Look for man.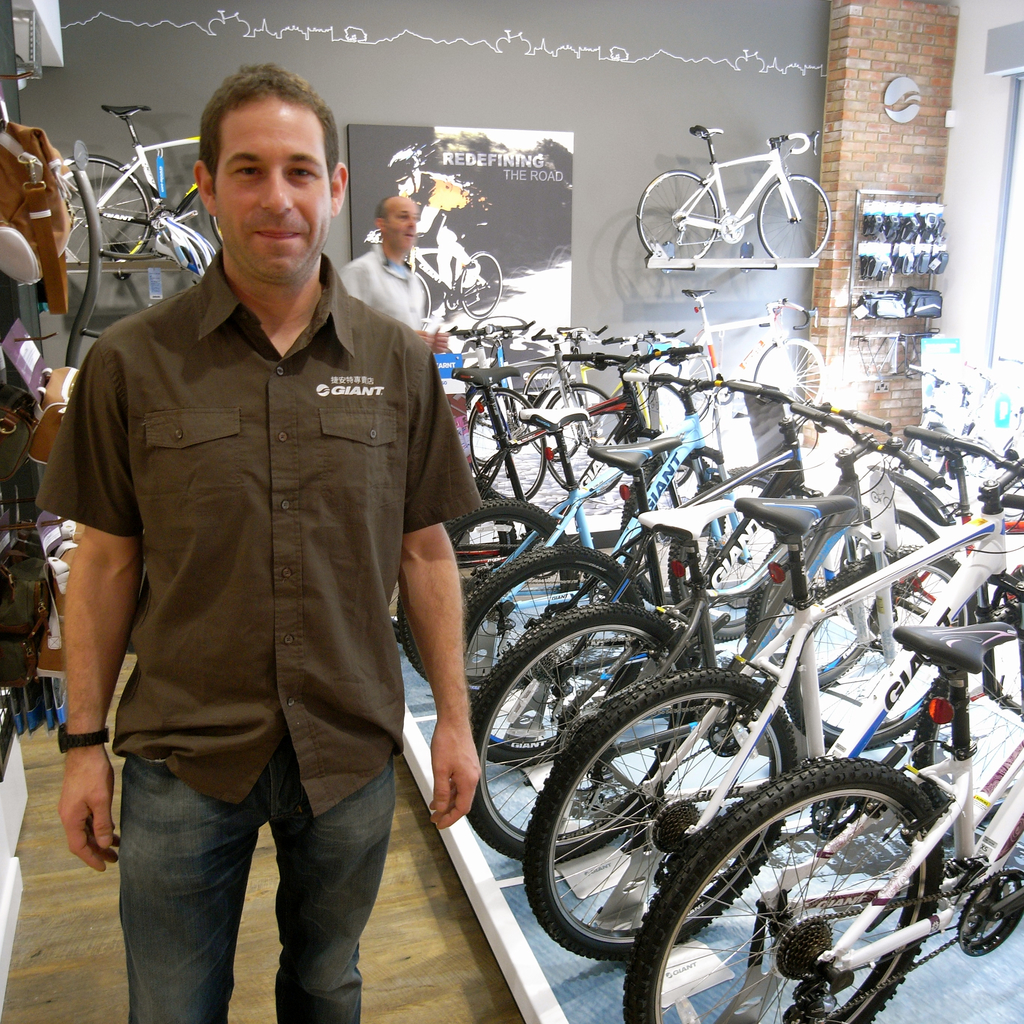
Found: select_region(33, 52, 492, 1023).
